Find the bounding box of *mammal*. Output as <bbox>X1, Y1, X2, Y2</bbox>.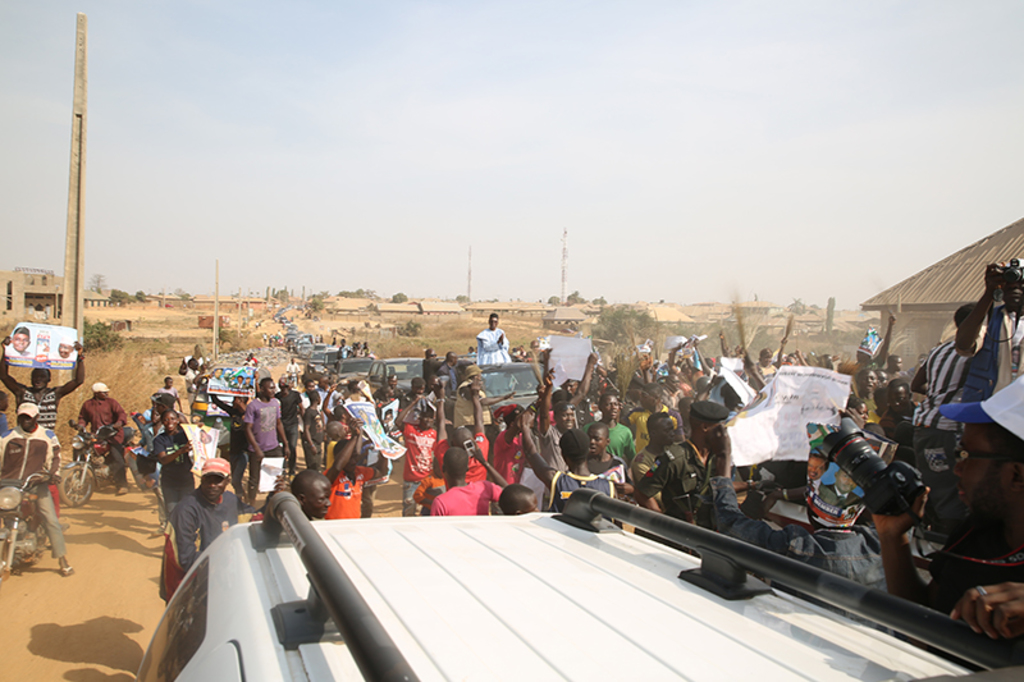
<bbox>182, 353, 206, 400</bbox>.
